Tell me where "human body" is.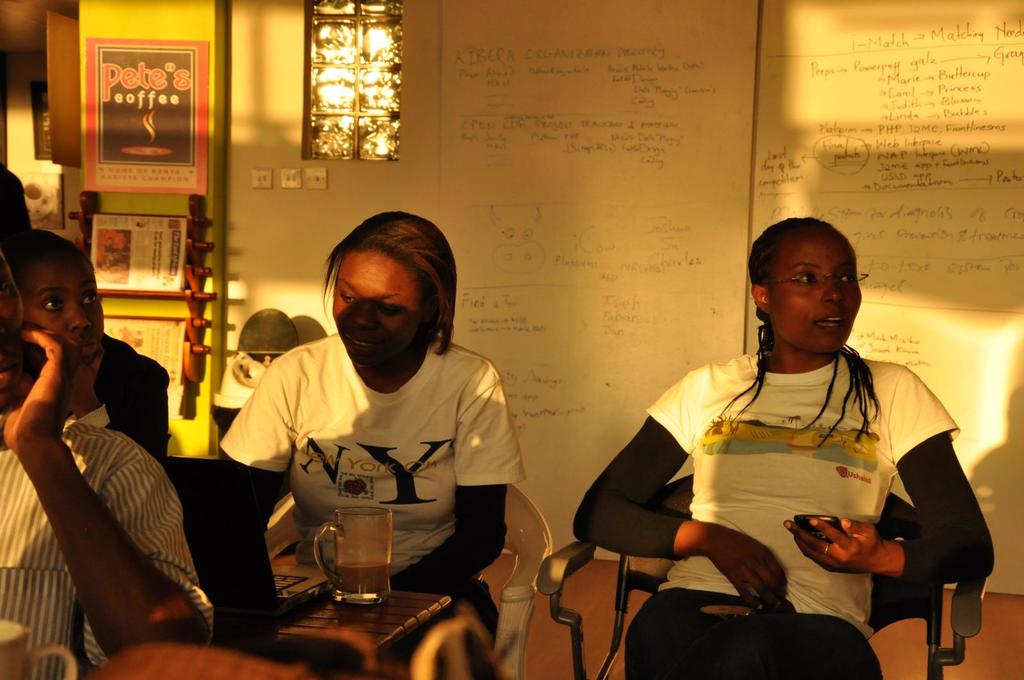
"human body" is at Rect(0, 227, 172, 468).
